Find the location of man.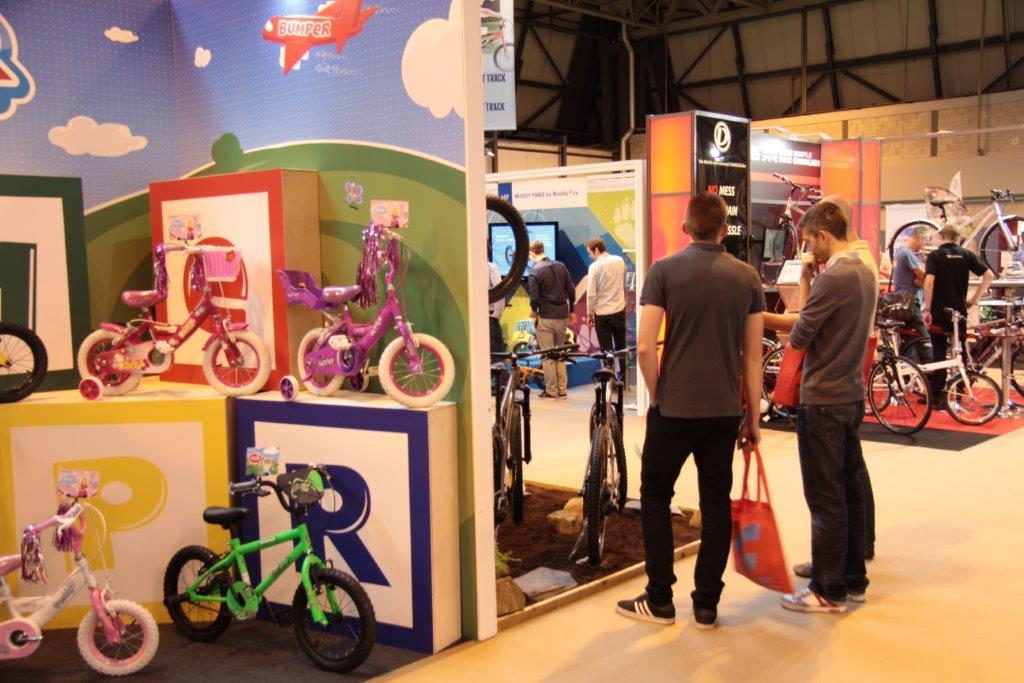
Location: [628, 190, 777, 626].
